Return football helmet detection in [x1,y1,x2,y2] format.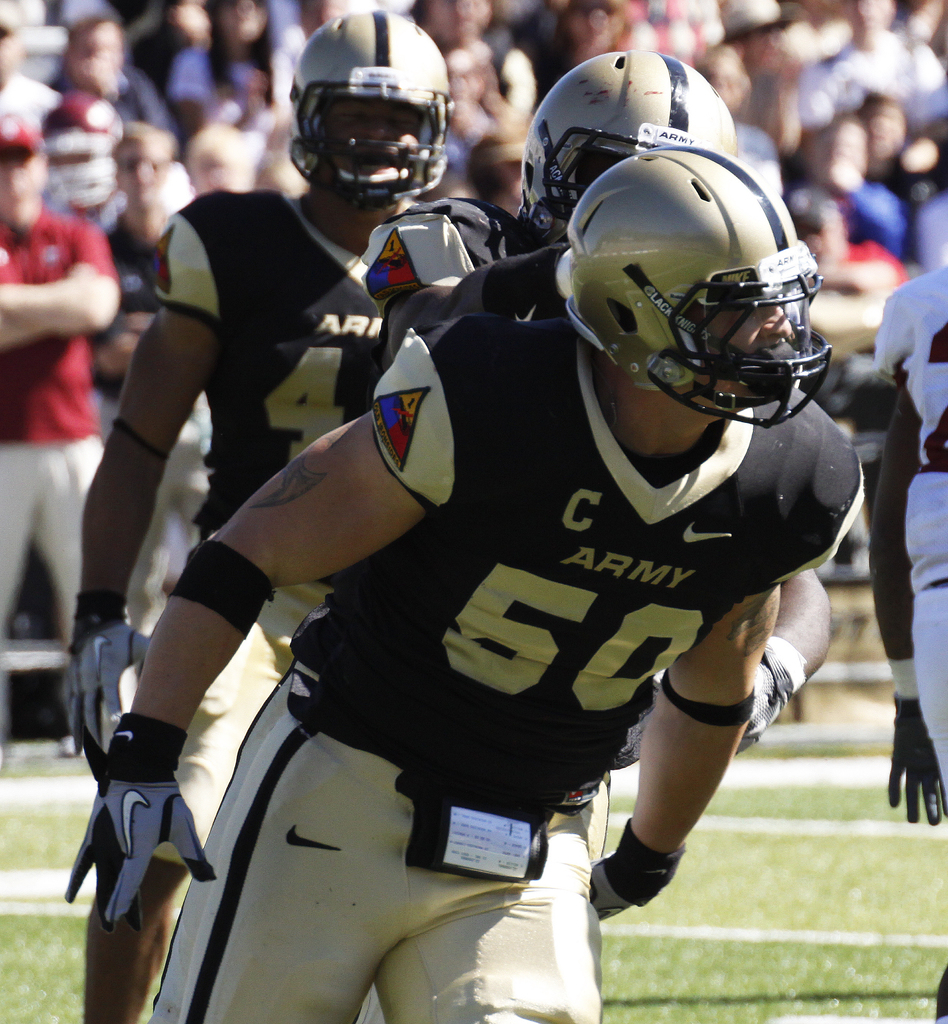
[294,4,453,204].
